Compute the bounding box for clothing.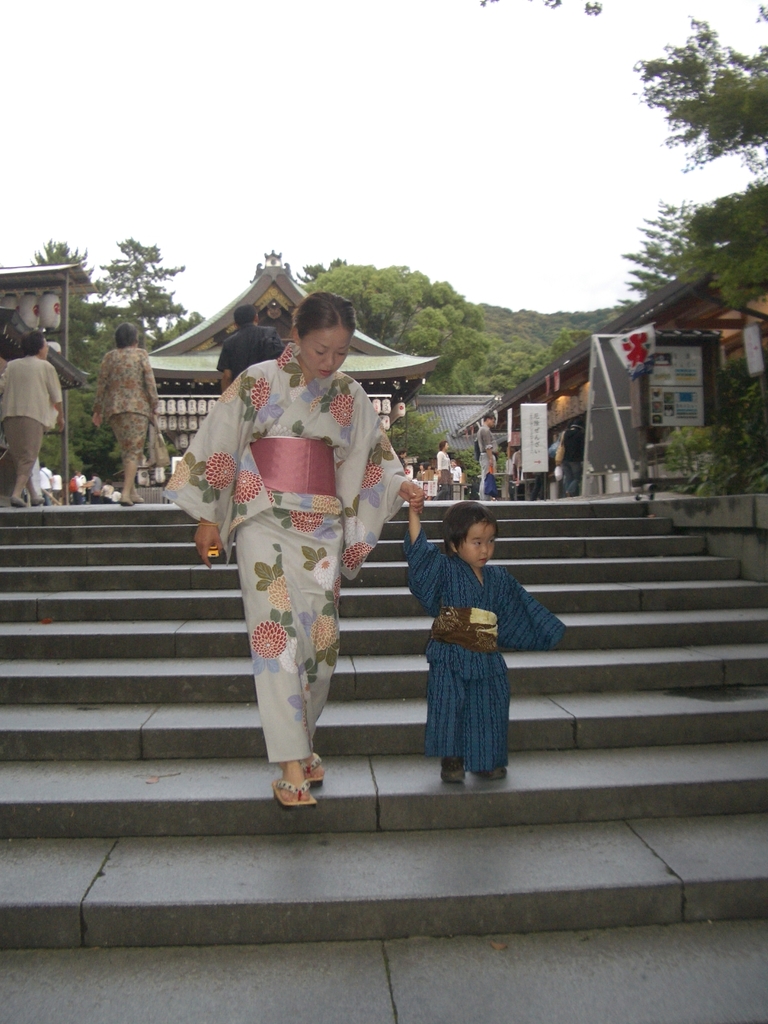
pyautogui.locateOnScreen(478, 429, 502, 499).
